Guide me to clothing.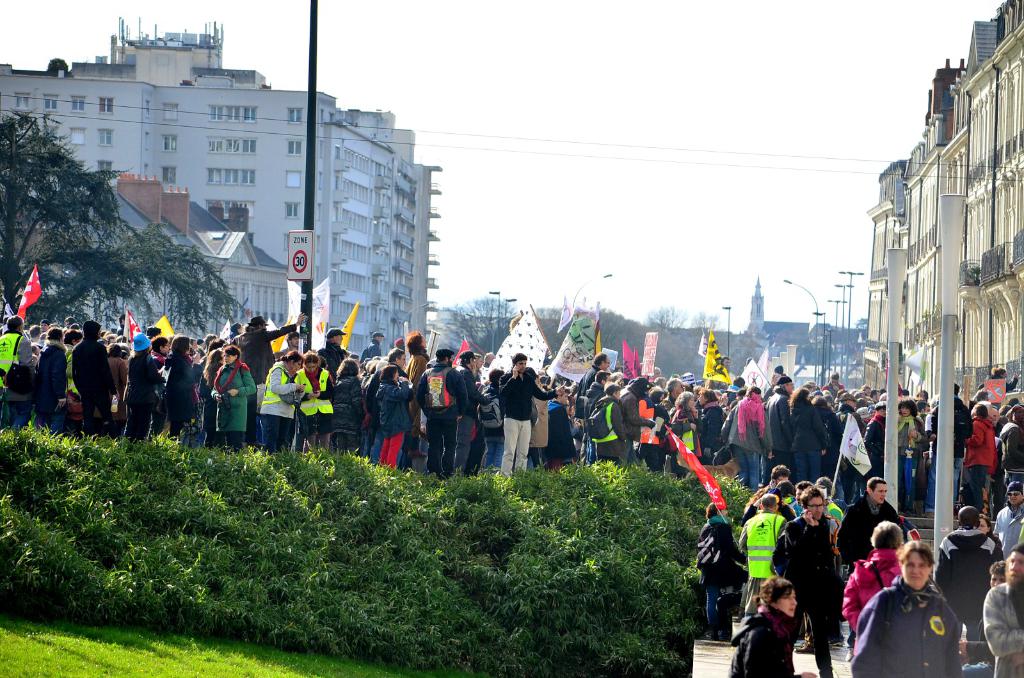
Guidance: 792 401 823 486.
